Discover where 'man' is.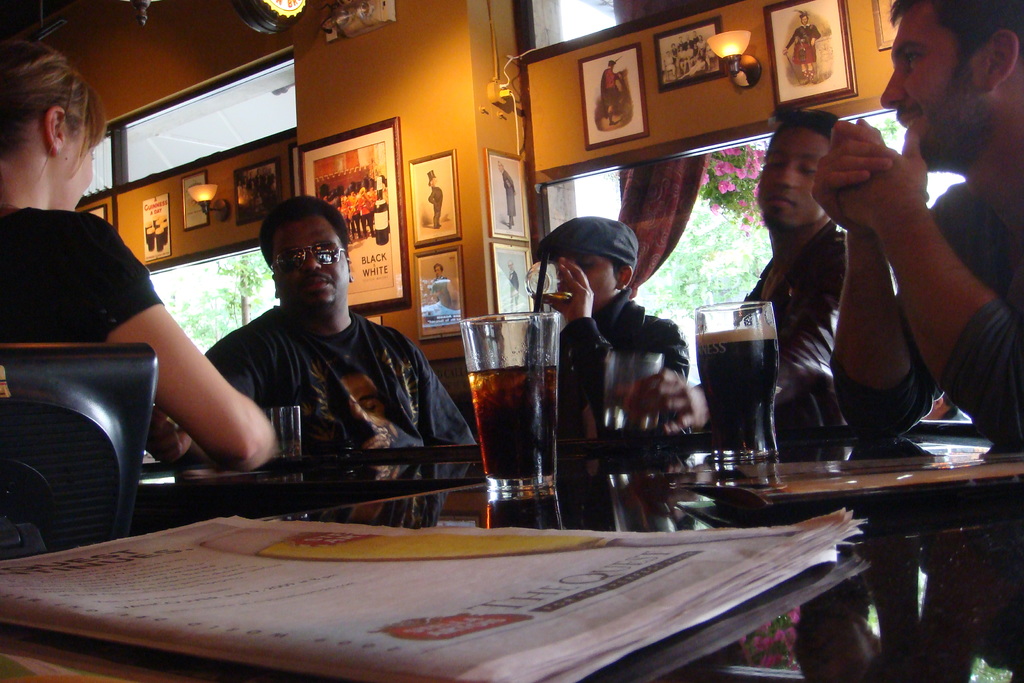
Discovered at [598,59,625,118].
